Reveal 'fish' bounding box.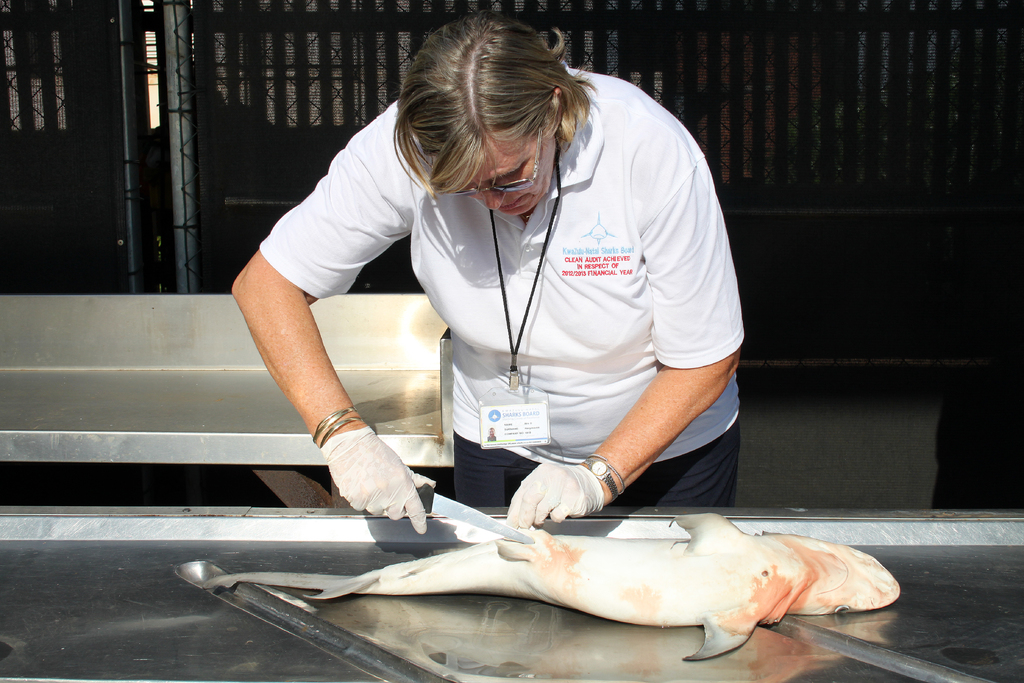
Revealed: 283:518:917:670.
